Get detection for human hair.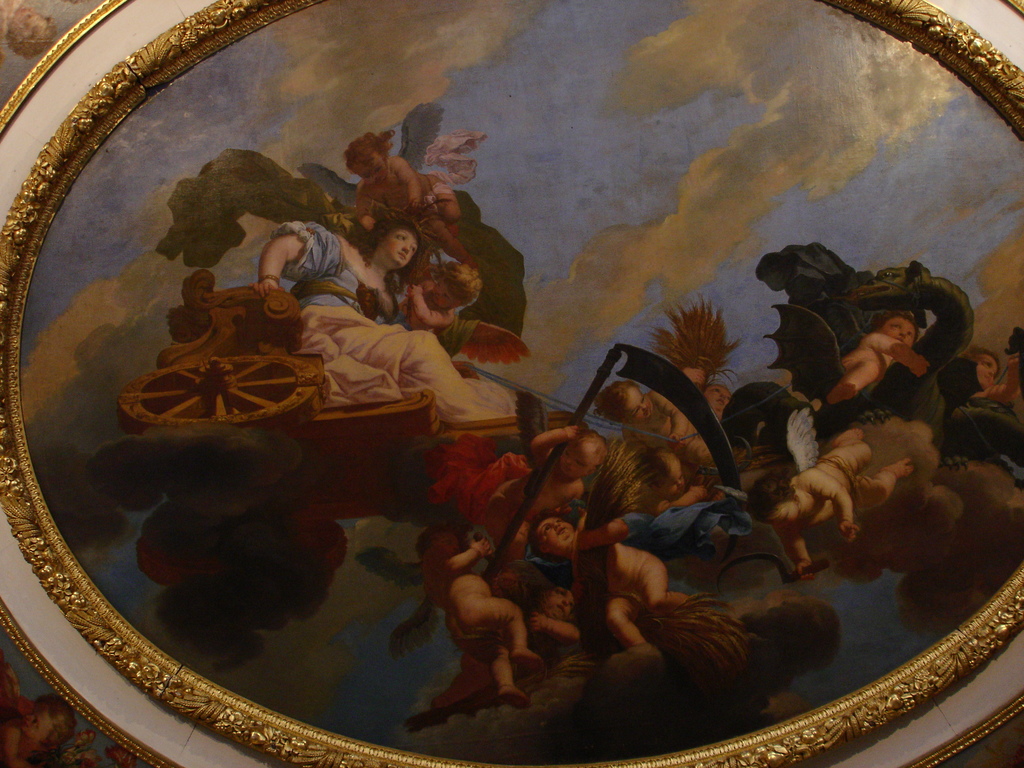
Detection: locate(869, 308, 925, 332).
